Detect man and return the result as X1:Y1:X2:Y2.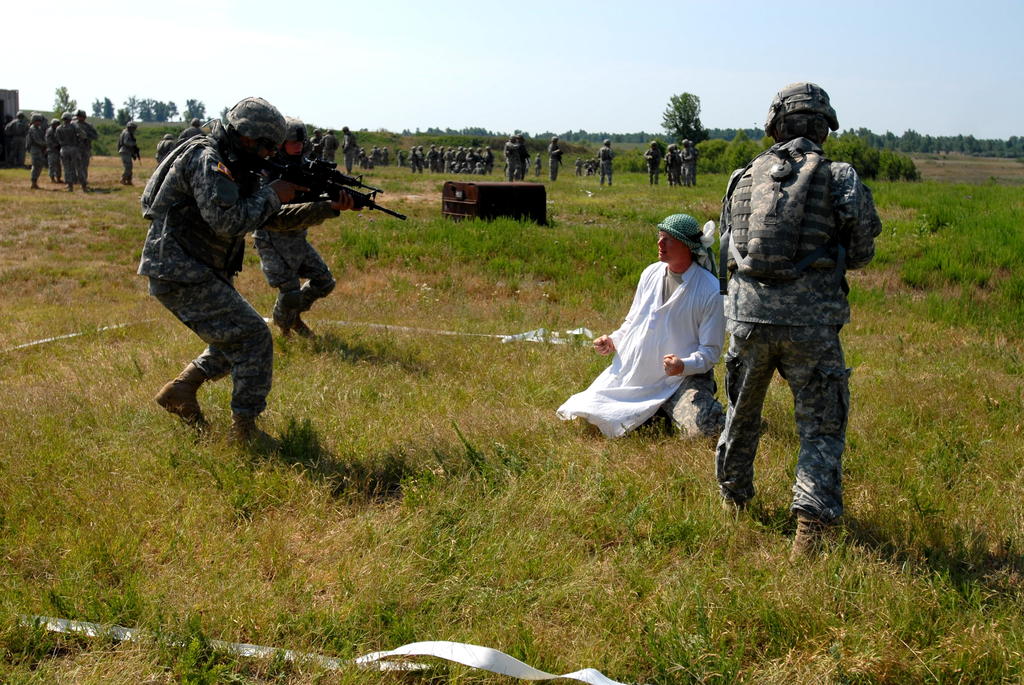
6:111:31:164.
